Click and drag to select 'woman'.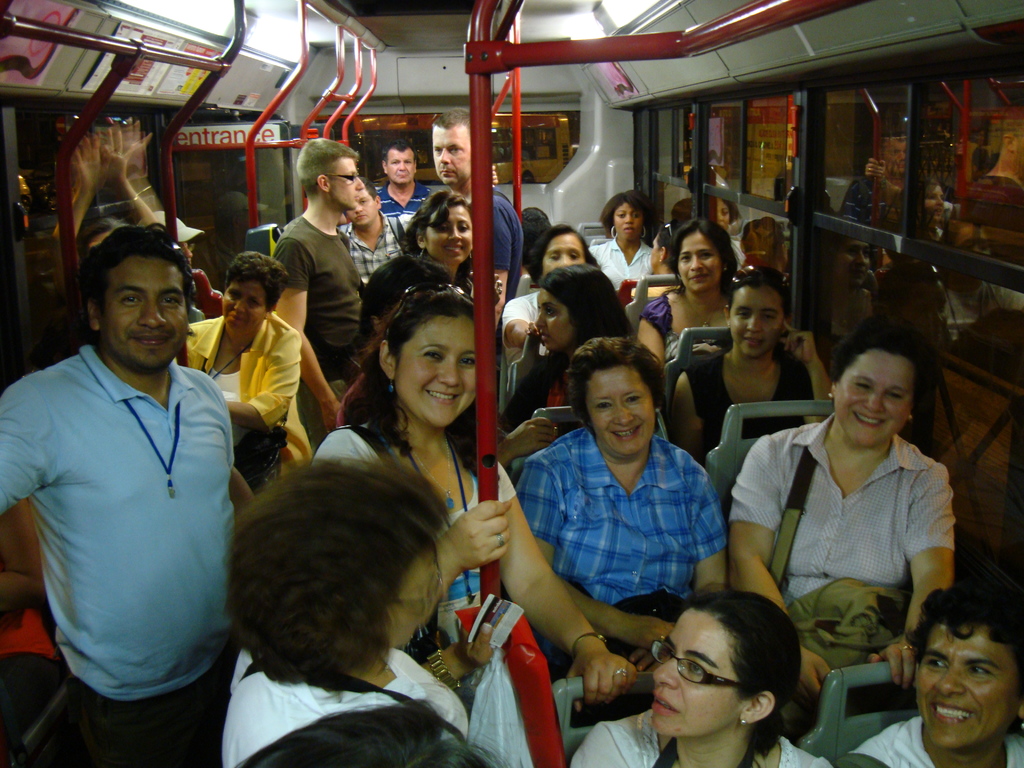
Selection: select_region(632, 214, 690, 294).
